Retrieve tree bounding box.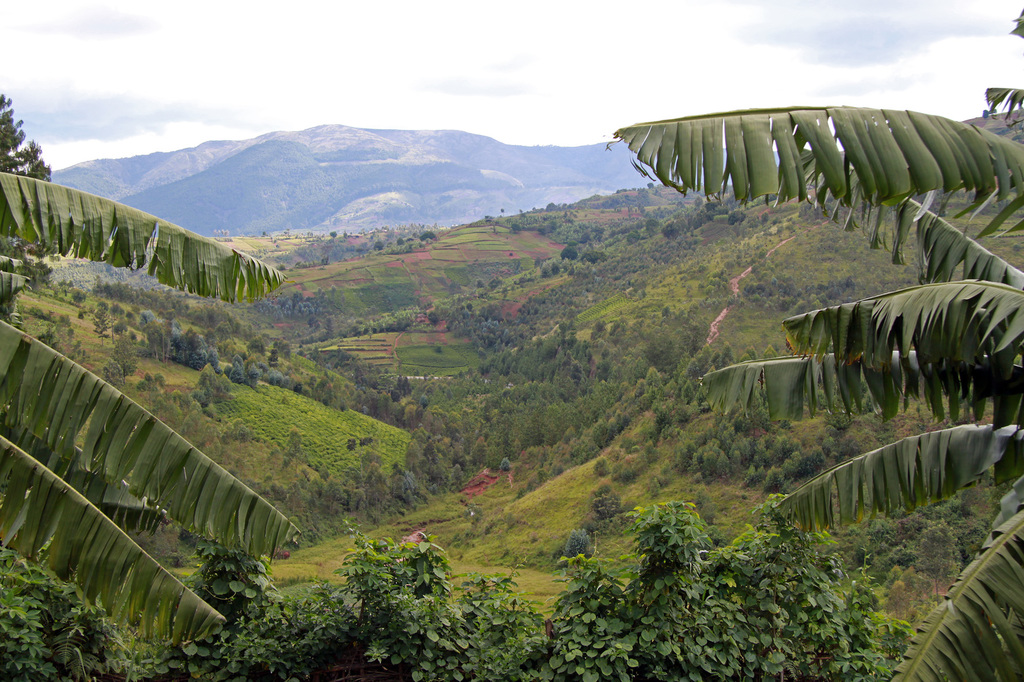
Bounding box: 989, 107, 997, 115.
